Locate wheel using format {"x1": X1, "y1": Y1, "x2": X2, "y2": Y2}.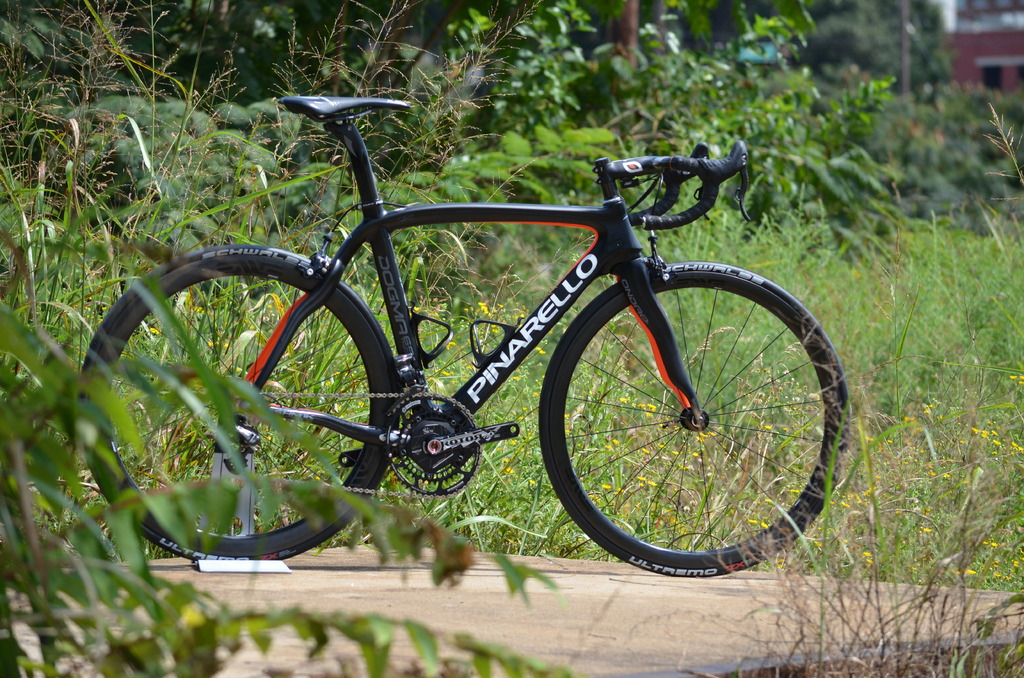
{"x1": 533, "y1": 262, "x2": 830, "y2": 573}.
